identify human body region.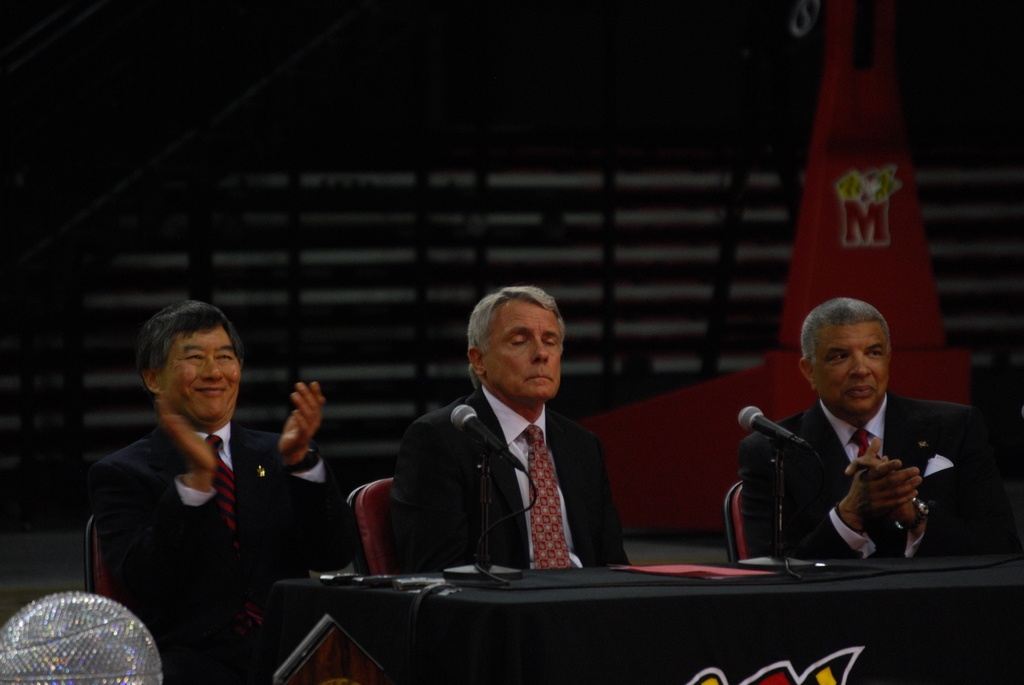
Region: (x1=378, y1=280, x2=626, y2=579).
